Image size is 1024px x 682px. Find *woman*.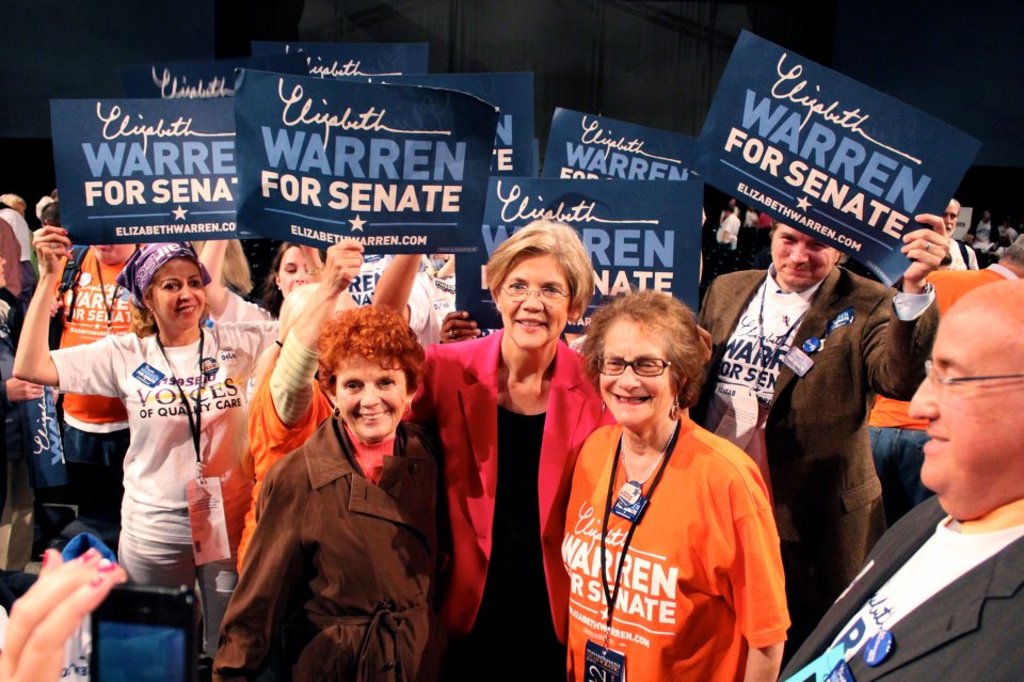
bbox=[405, 211, 622, 681].
